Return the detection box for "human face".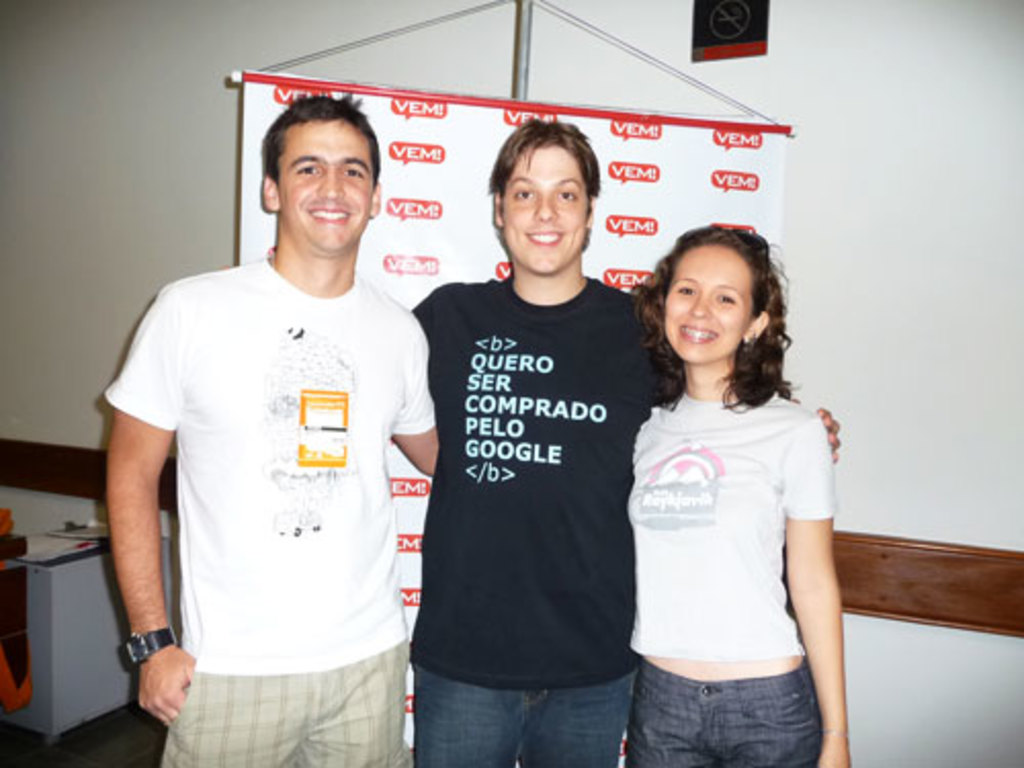
268 125 369 229.
